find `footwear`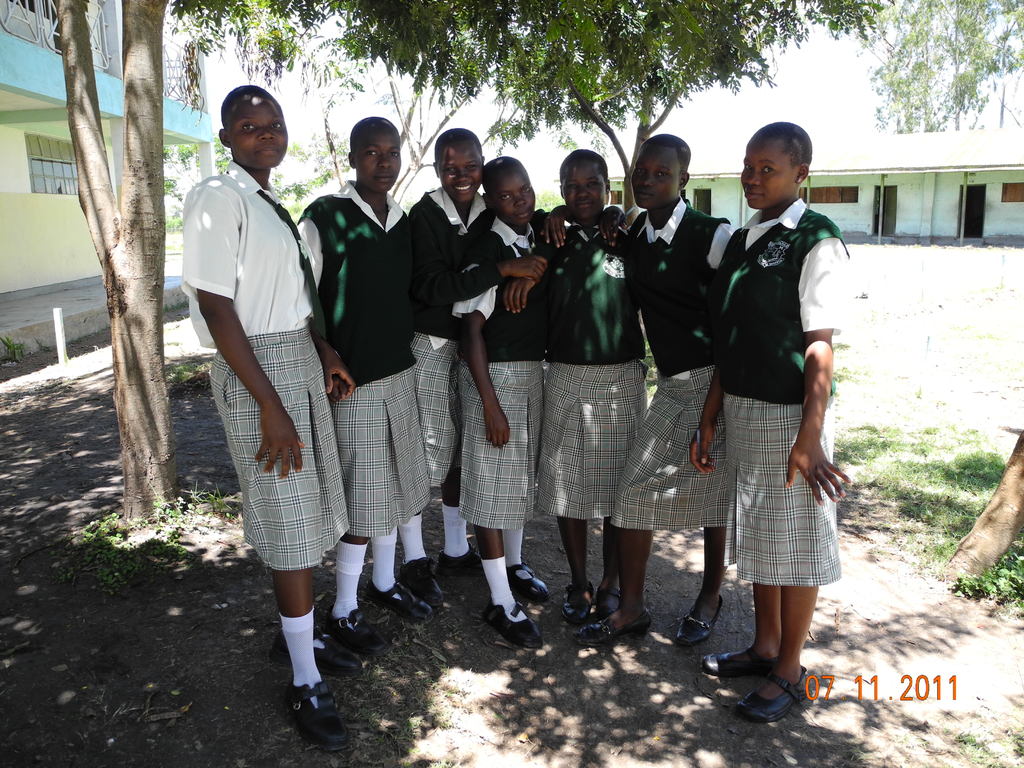
locate(364, 574, 433, 627)
